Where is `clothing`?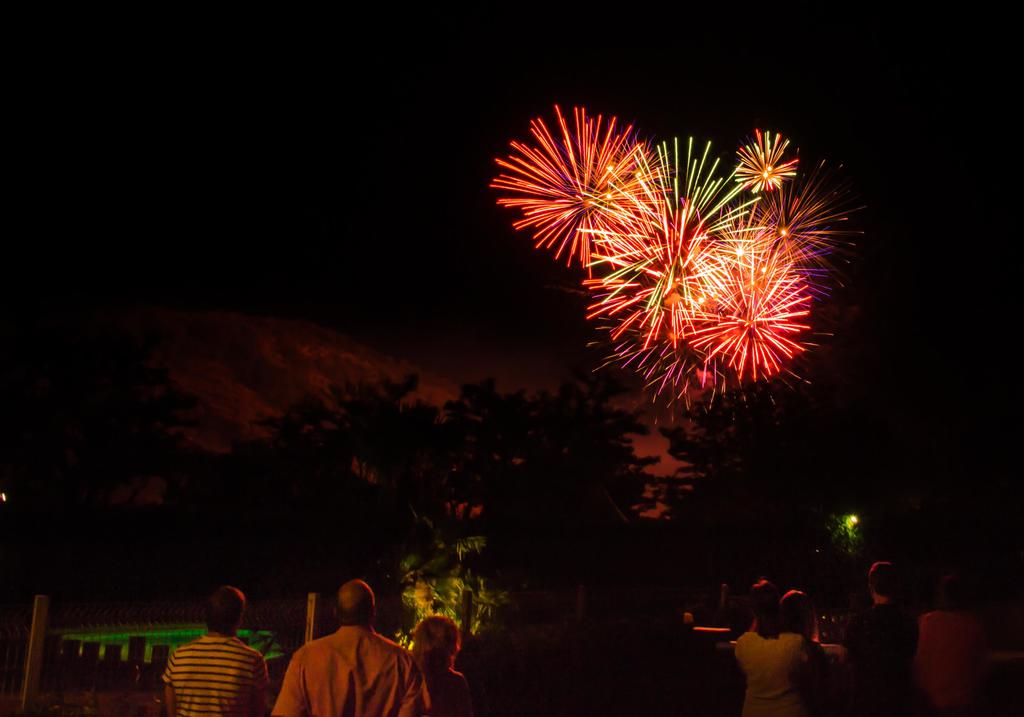
(274, 624, 391, 713).
